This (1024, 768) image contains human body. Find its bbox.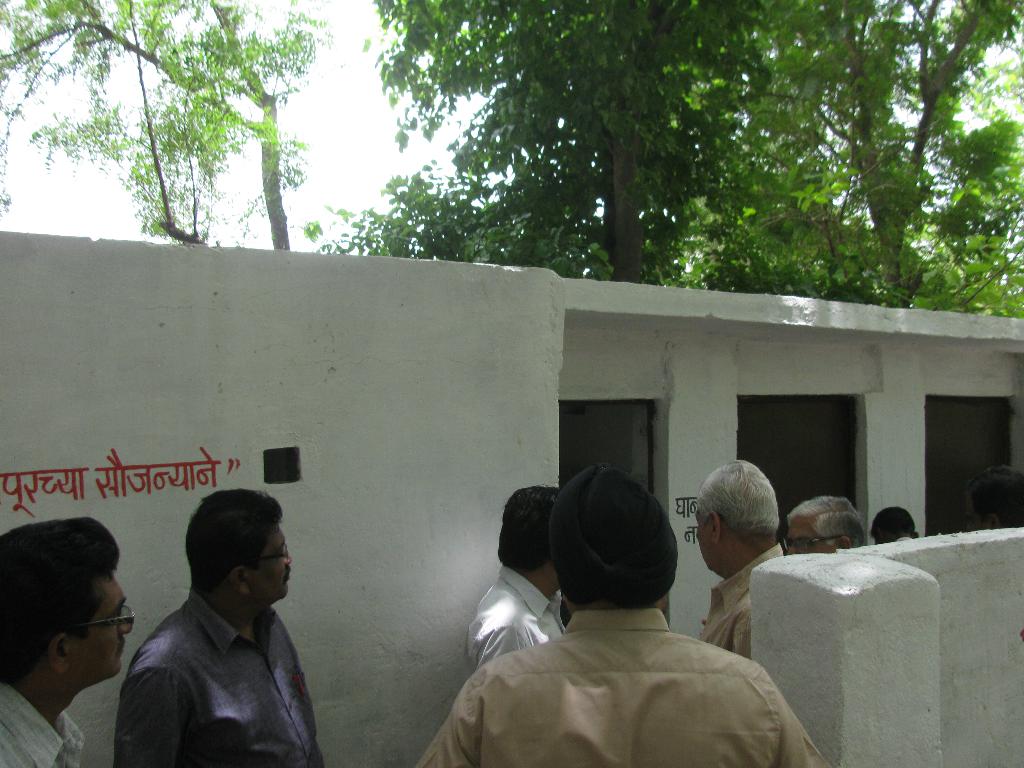
117/485/321/767.
